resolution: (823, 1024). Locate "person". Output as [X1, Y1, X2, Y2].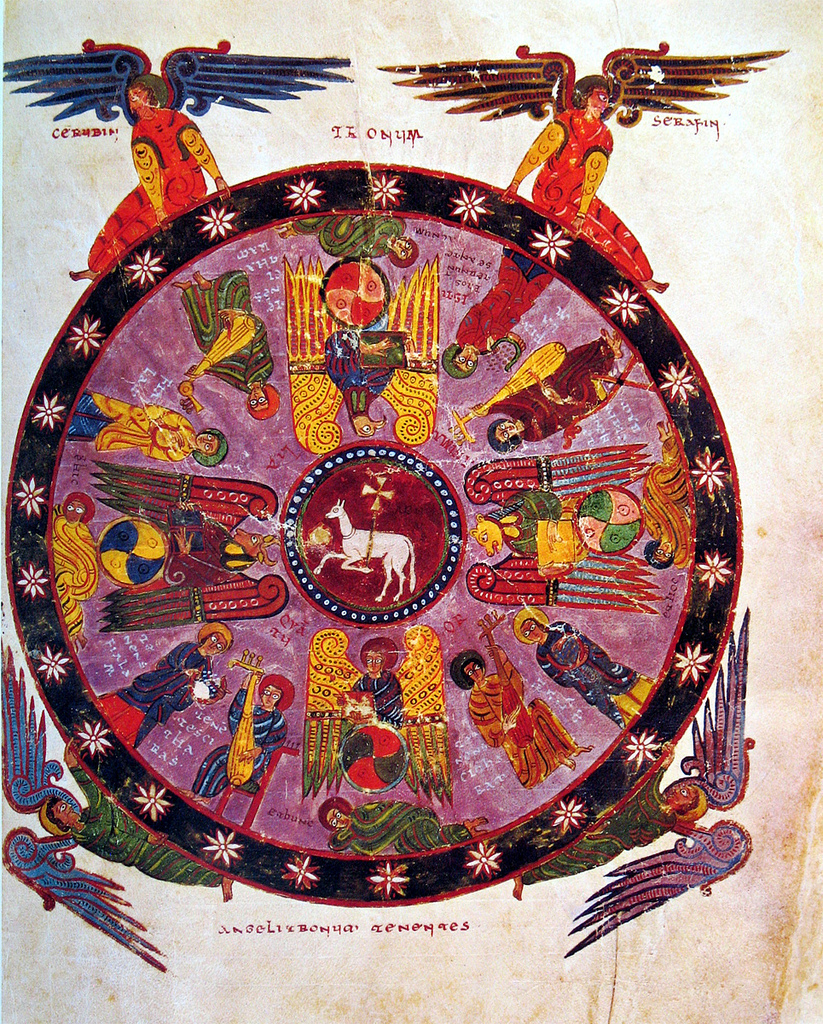
[189, 668, 296, 810].
